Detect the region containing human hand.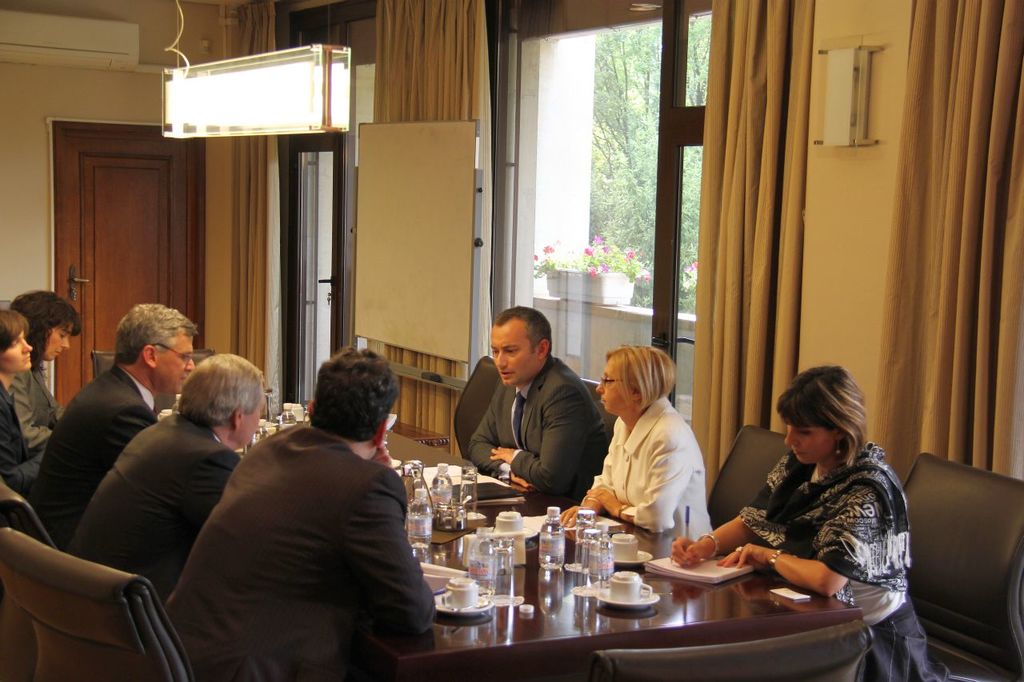
pyautogui.locateOnScreen(667, 531, 709, 571).
